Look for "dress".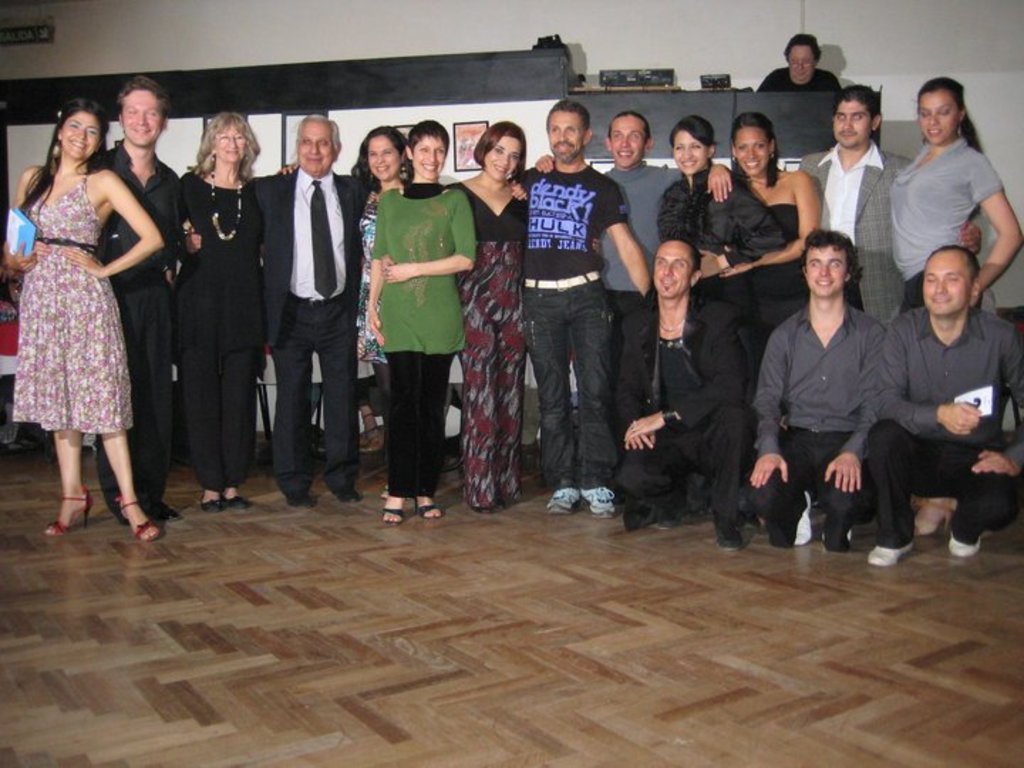
Found: 11,148,141,451.
